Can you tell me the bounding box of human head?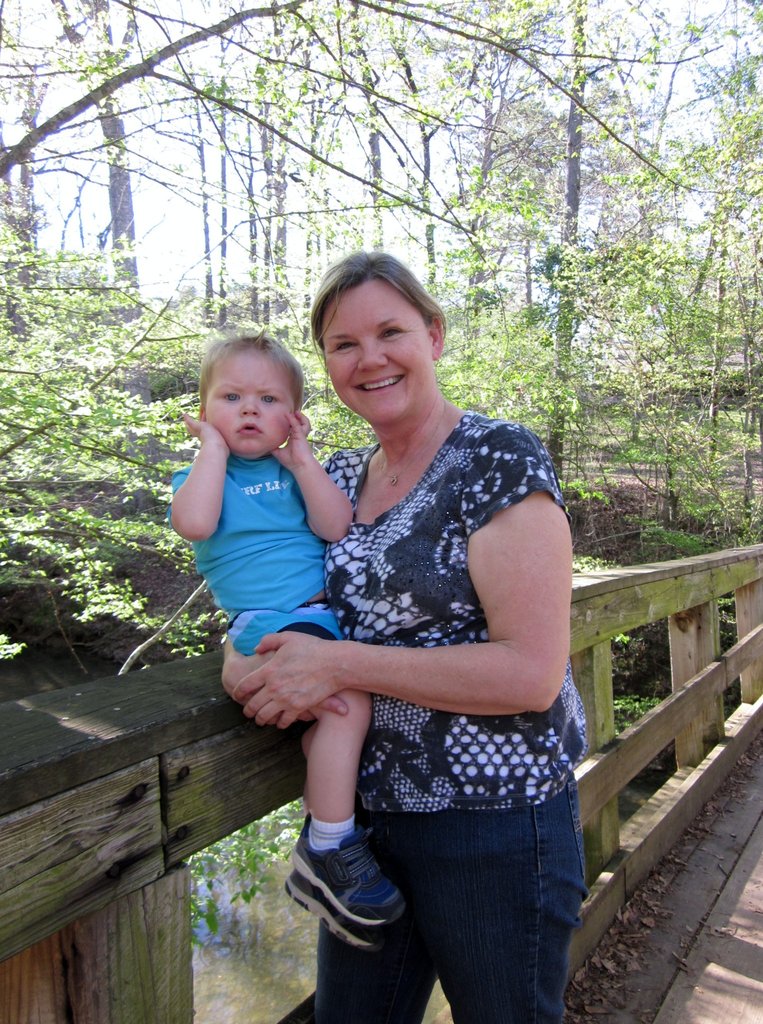
l=300, t=250, r=468, b=405.
